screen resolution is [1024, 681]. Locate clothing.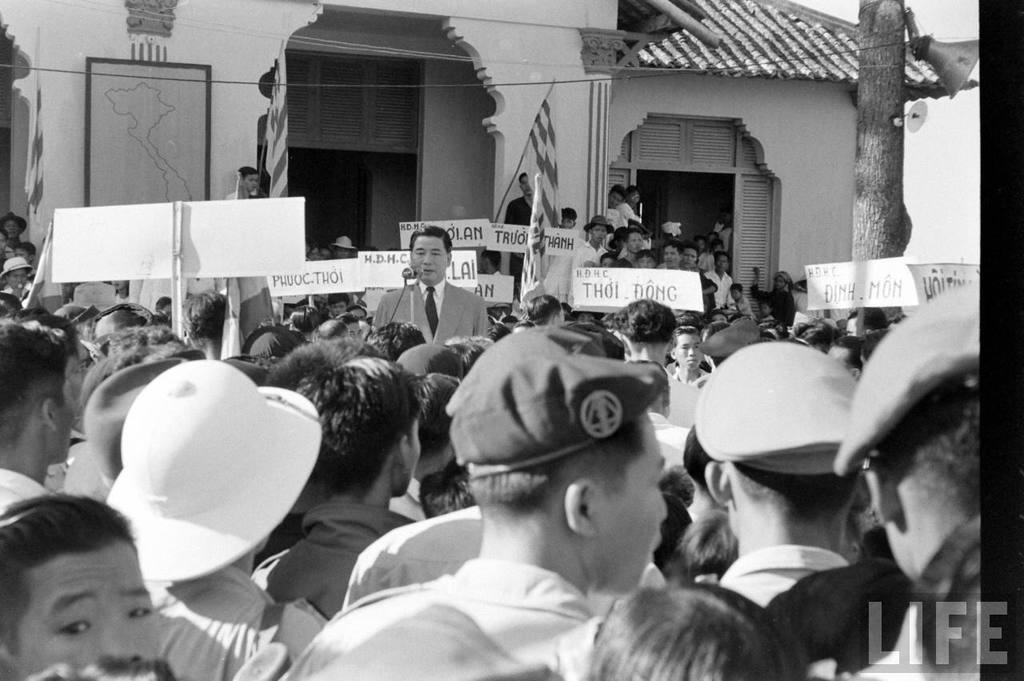
<bbox>718, 544, 854, 605</bbox>.
